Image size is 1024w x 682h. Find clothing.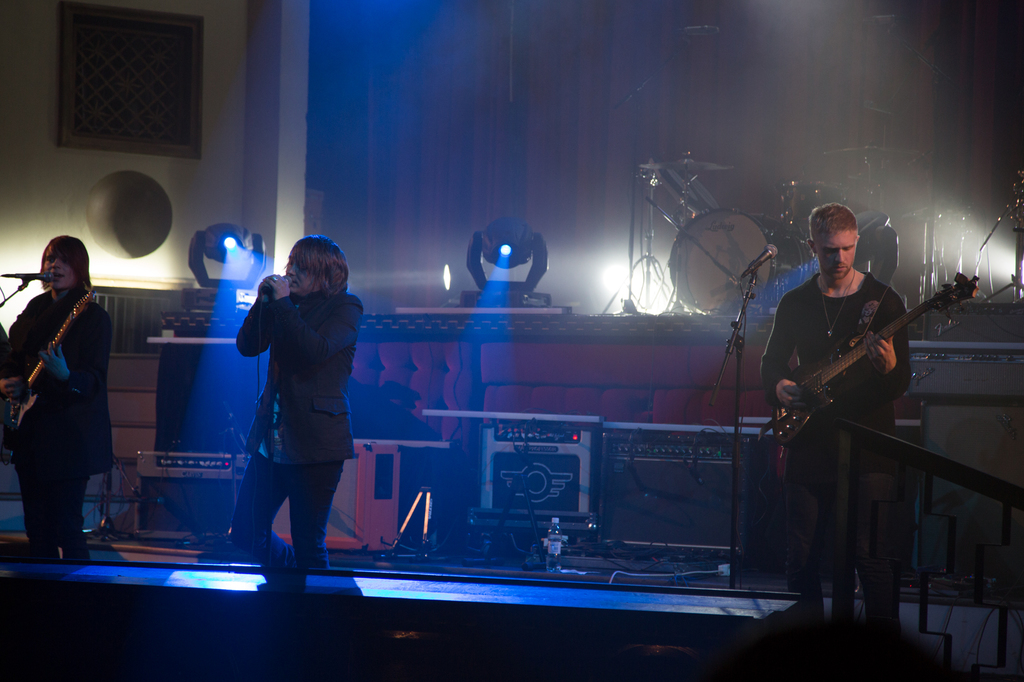
left=13, top=274, right=124, bottom=552.
